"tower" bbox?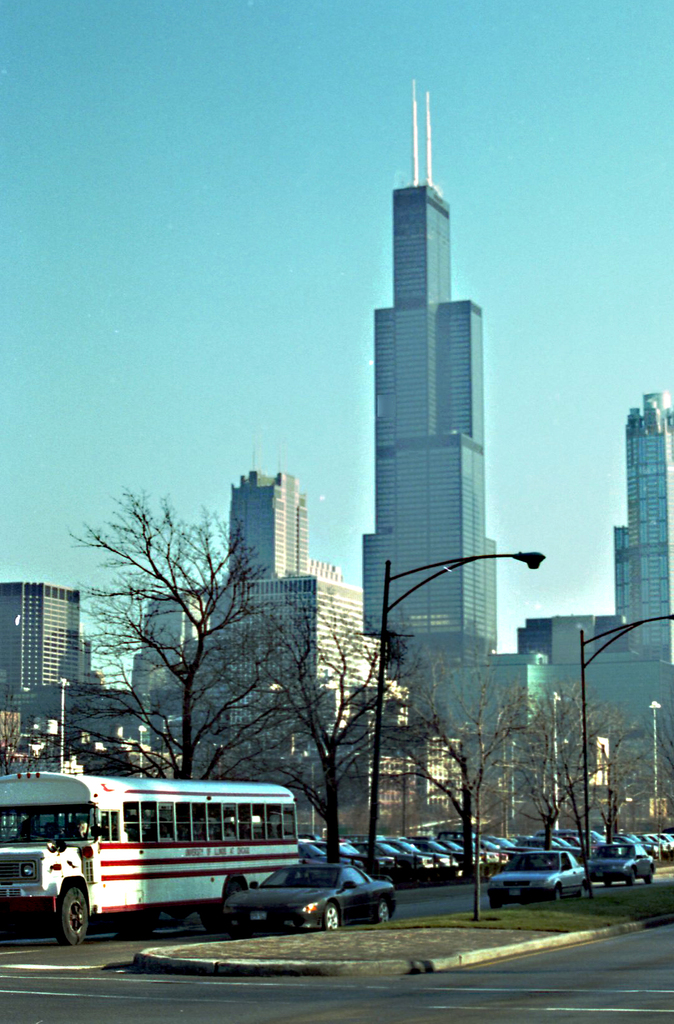
{"x1": 595, "y1": 385, "x2": 671, "y2": 684}
